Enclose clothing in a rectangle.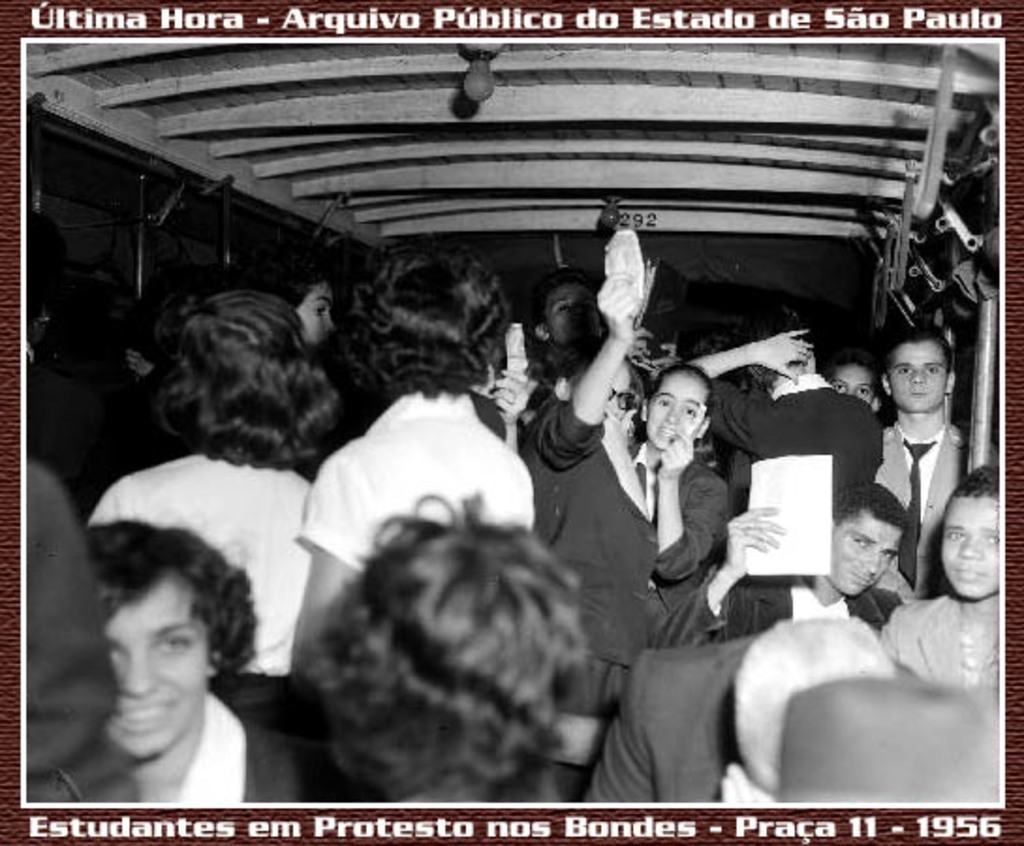
26:466:141:805.
